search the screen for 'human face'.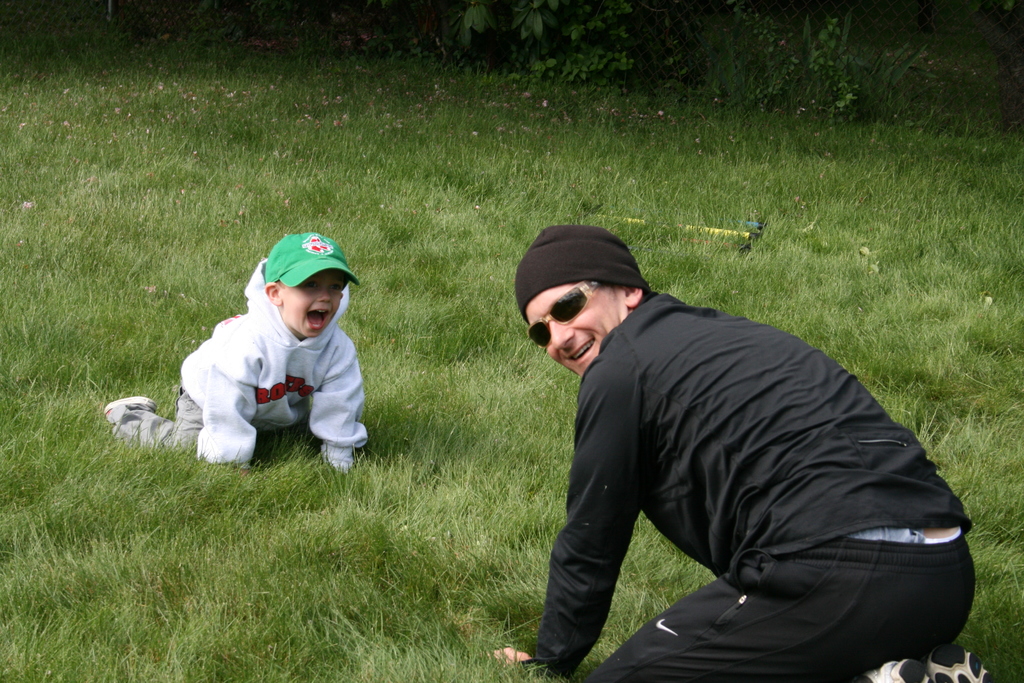
Found at [527, 283, 636, 377].
